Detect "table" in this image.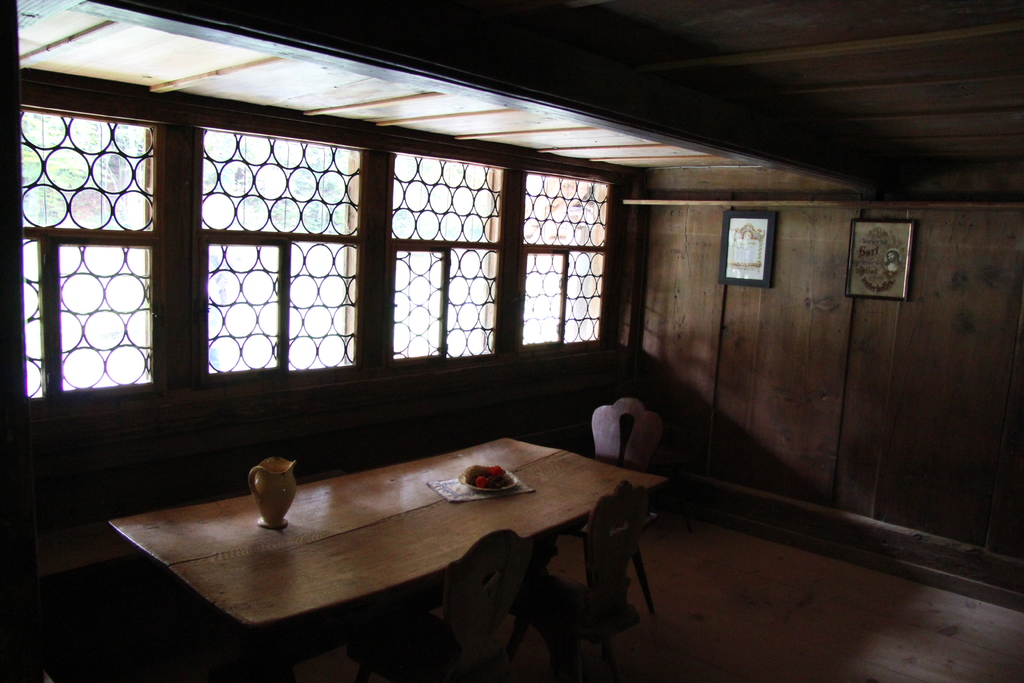
Detection: [x1=105, y1=426, x2=676, y2=682].
